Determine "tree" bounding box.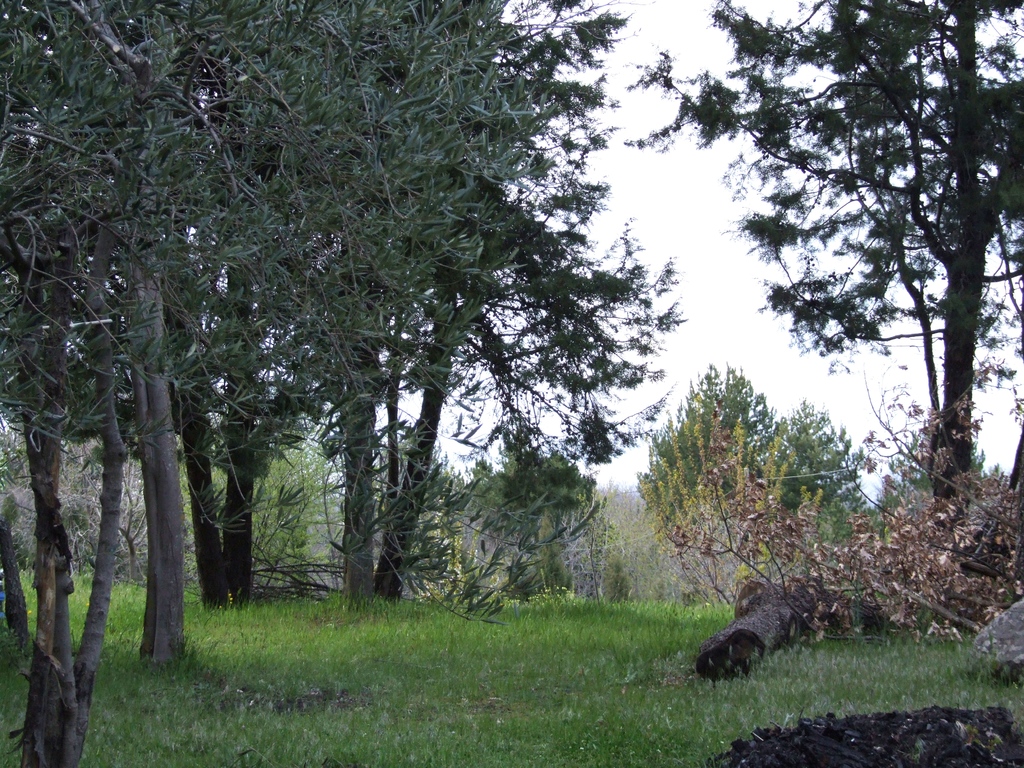
Determined: {"left": 866, "top": 414, "right": 1014, "bottom": 556}.
